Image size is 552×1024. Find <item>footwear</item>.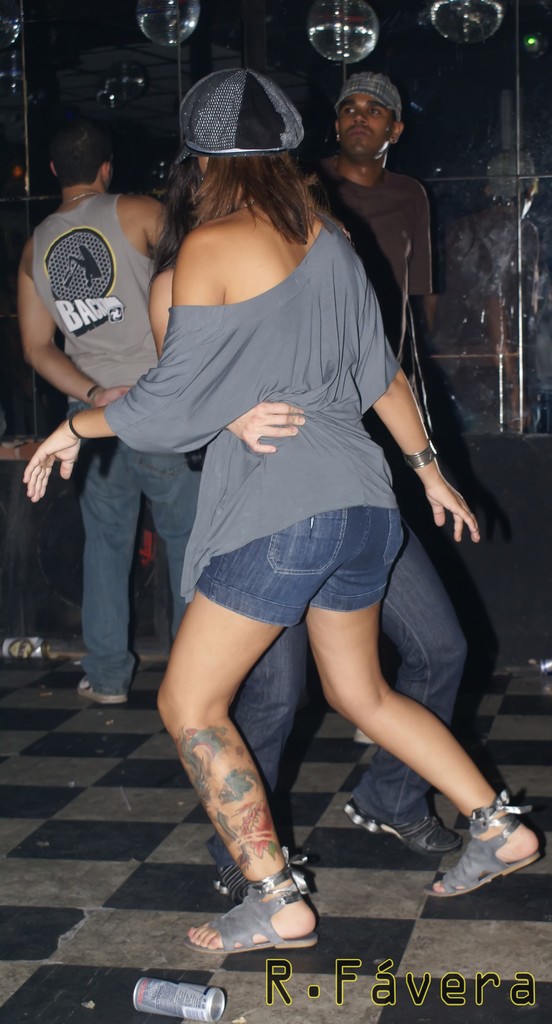
pyautogui.locateOnScreen(342, 790, 450, 851).
